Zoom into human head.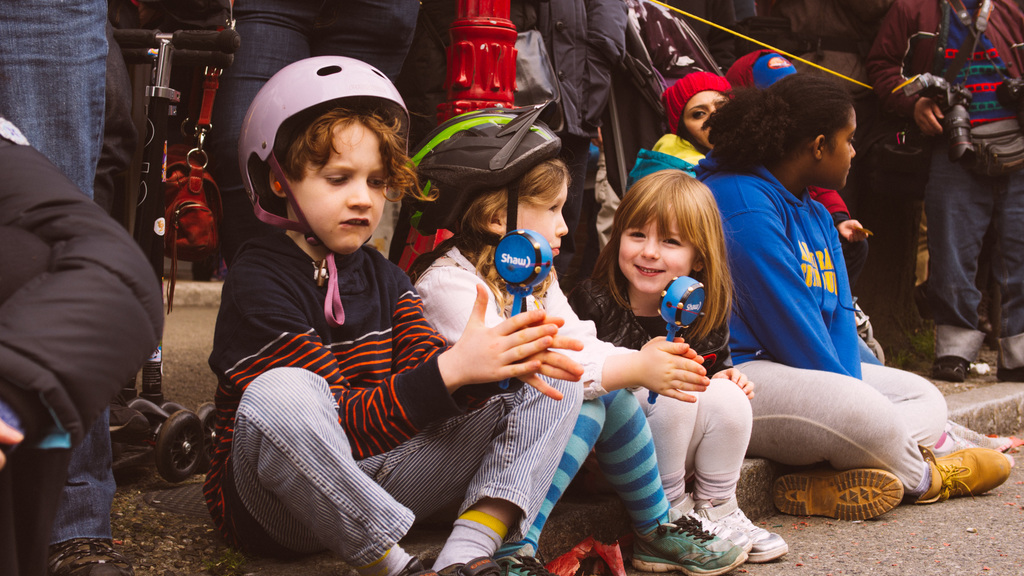
Zoom target: 760/68/858/193.
